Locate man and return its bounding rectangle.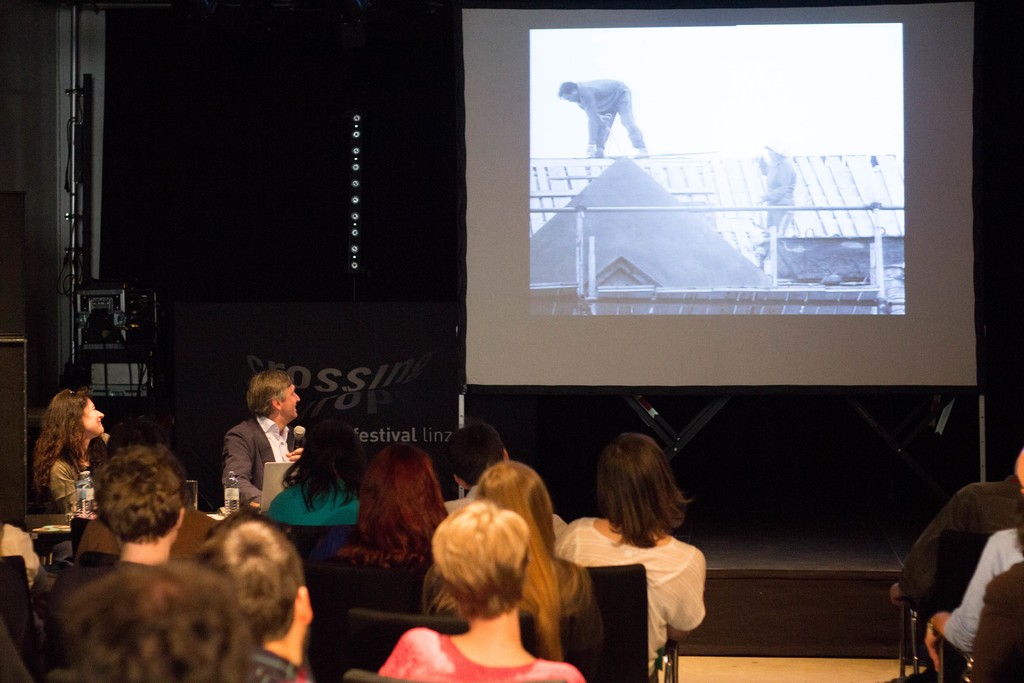
bbox=(43, 445, 188, 631).
